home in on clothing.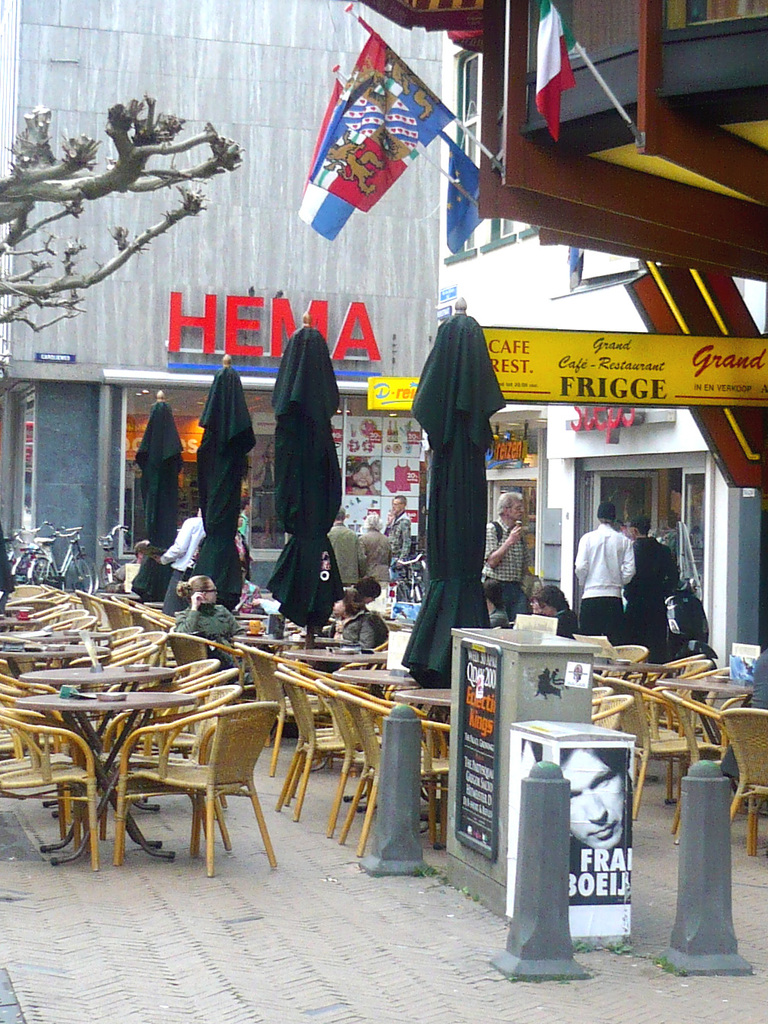
Homed in at [346,614,385,652].
